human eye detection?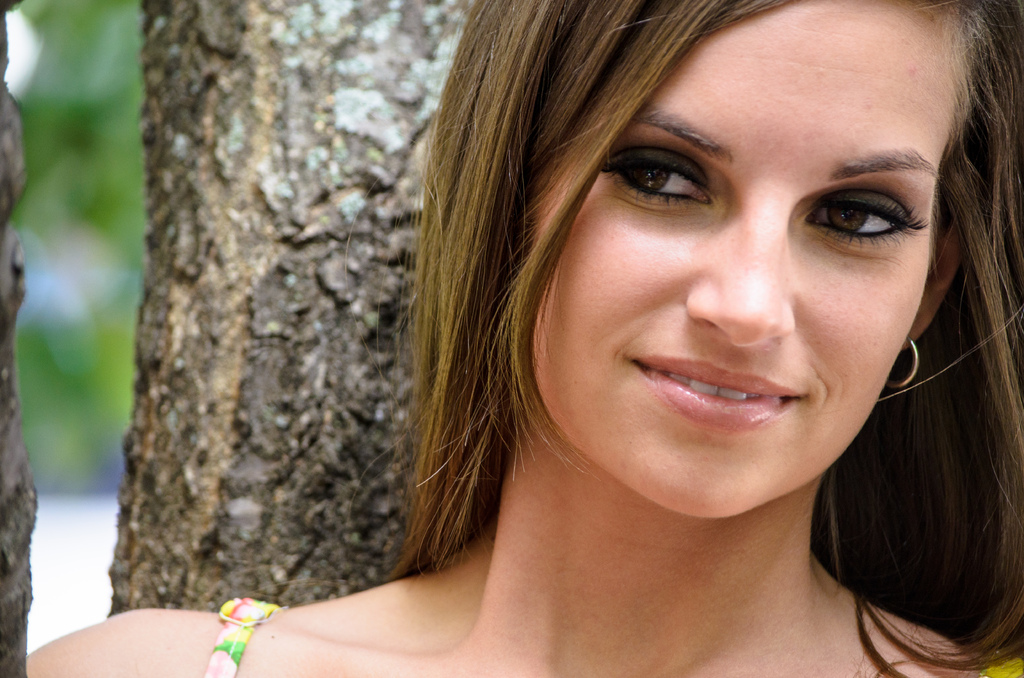
x1=601 y1=149 x2=717 y2=205
